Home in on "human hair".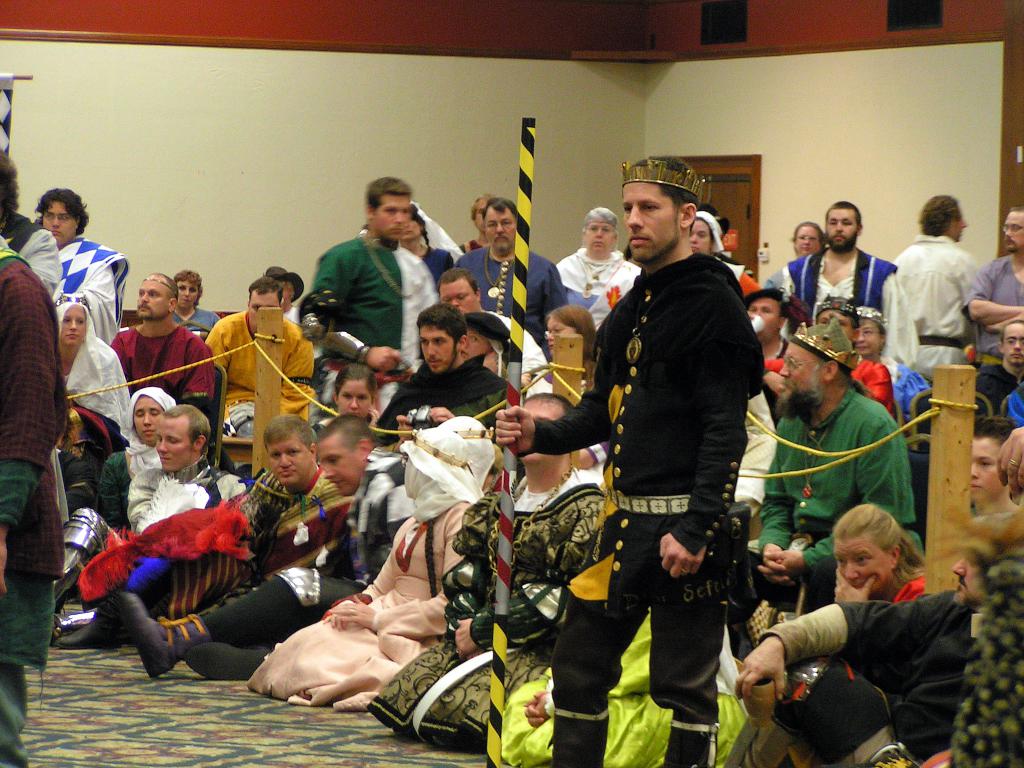
Homed in at 417/301/471/344.
